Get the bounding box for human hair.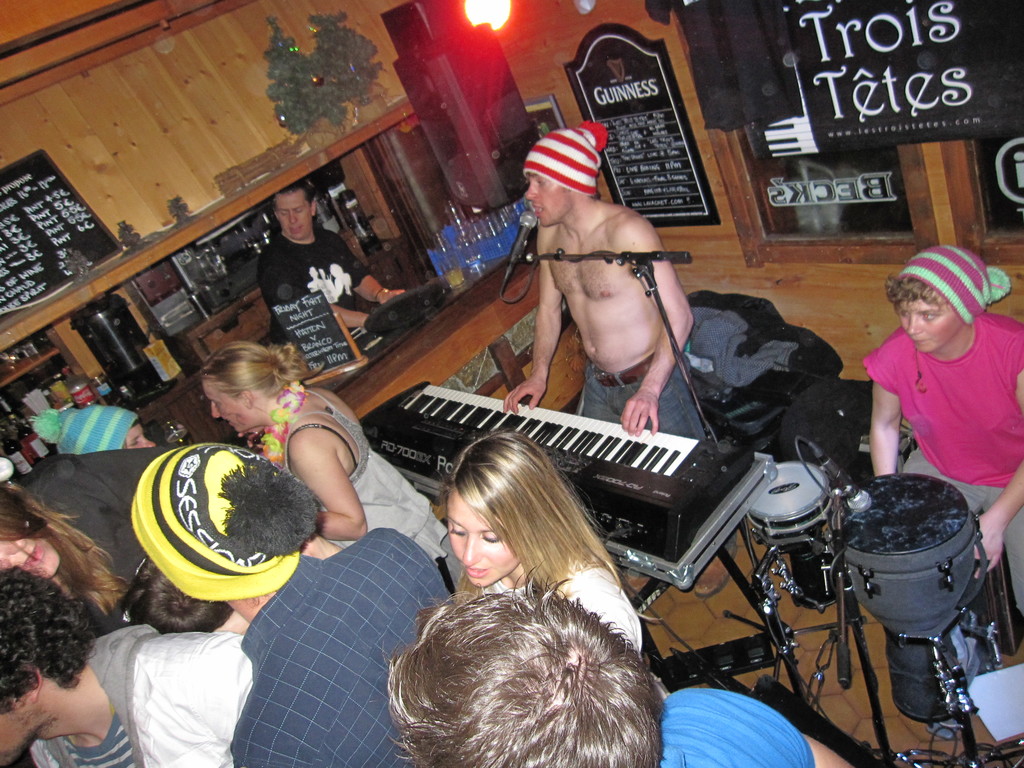
bbox(0, 482, 134, 617).
